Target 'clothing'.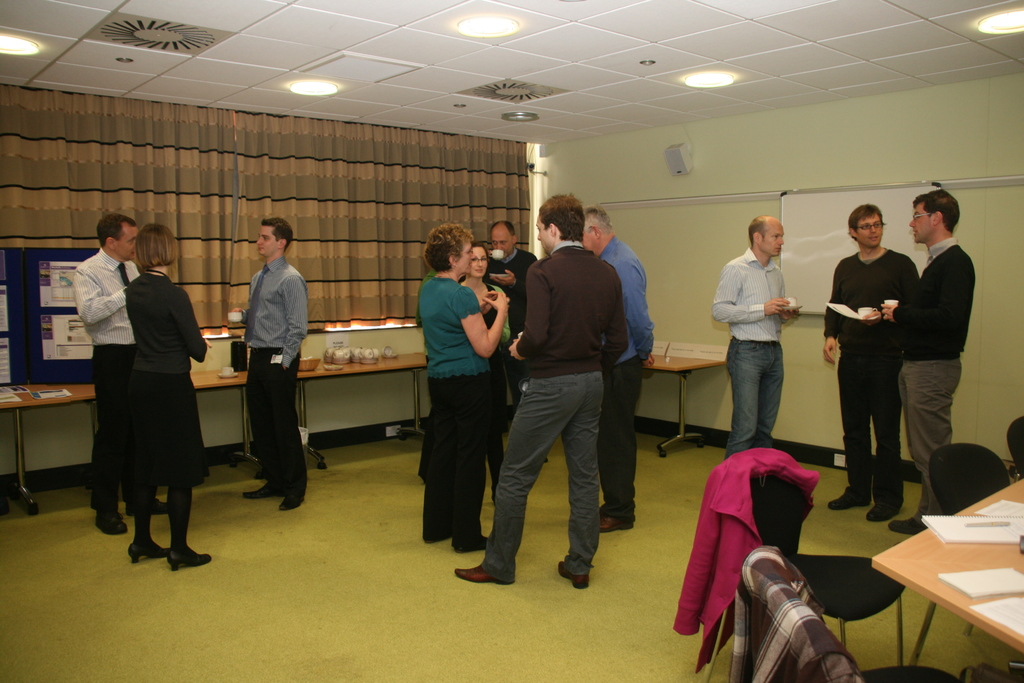
Target region: (left=413, top=275, right=485, bottom=552).
